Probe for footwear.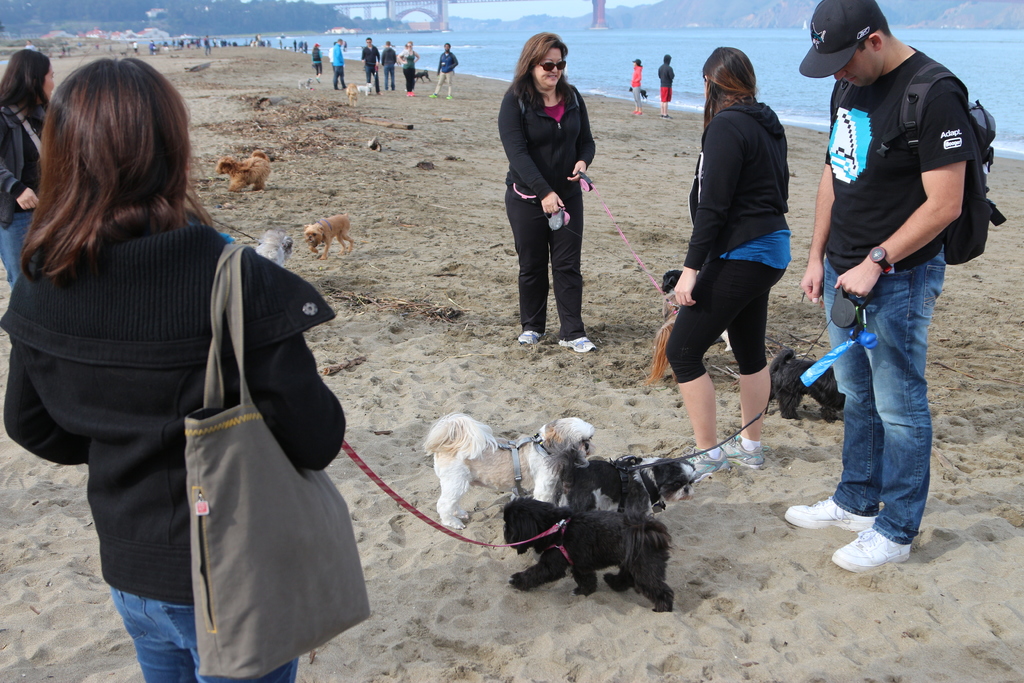
Probe result: box=[781, 494, 874, 528].
